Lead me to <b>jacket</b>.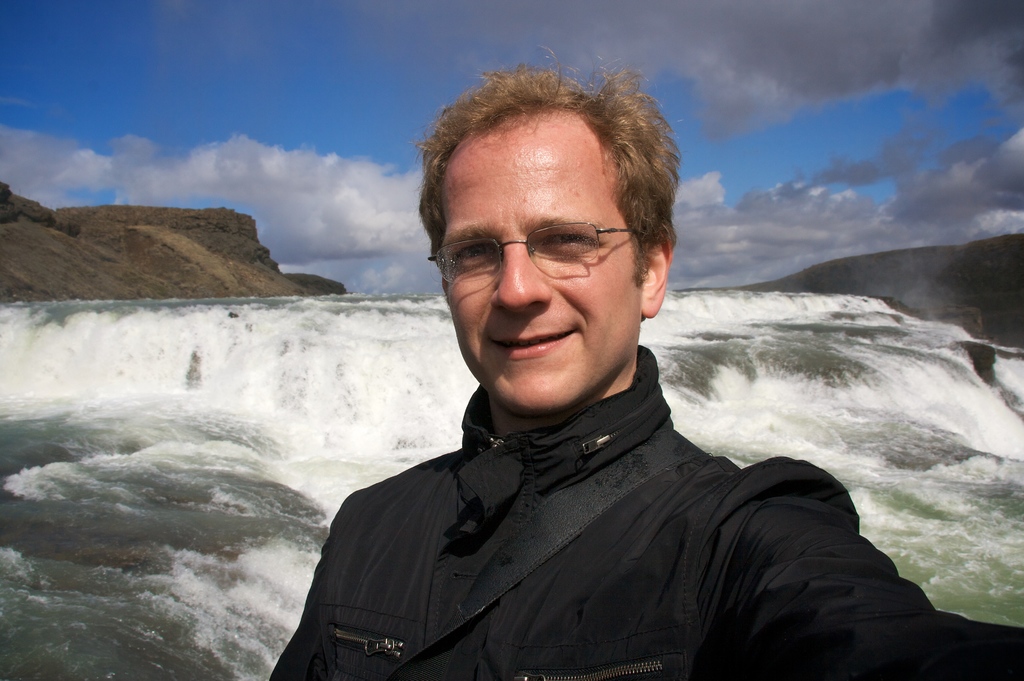
Lead to select_region(233, 213, 945, 680).
